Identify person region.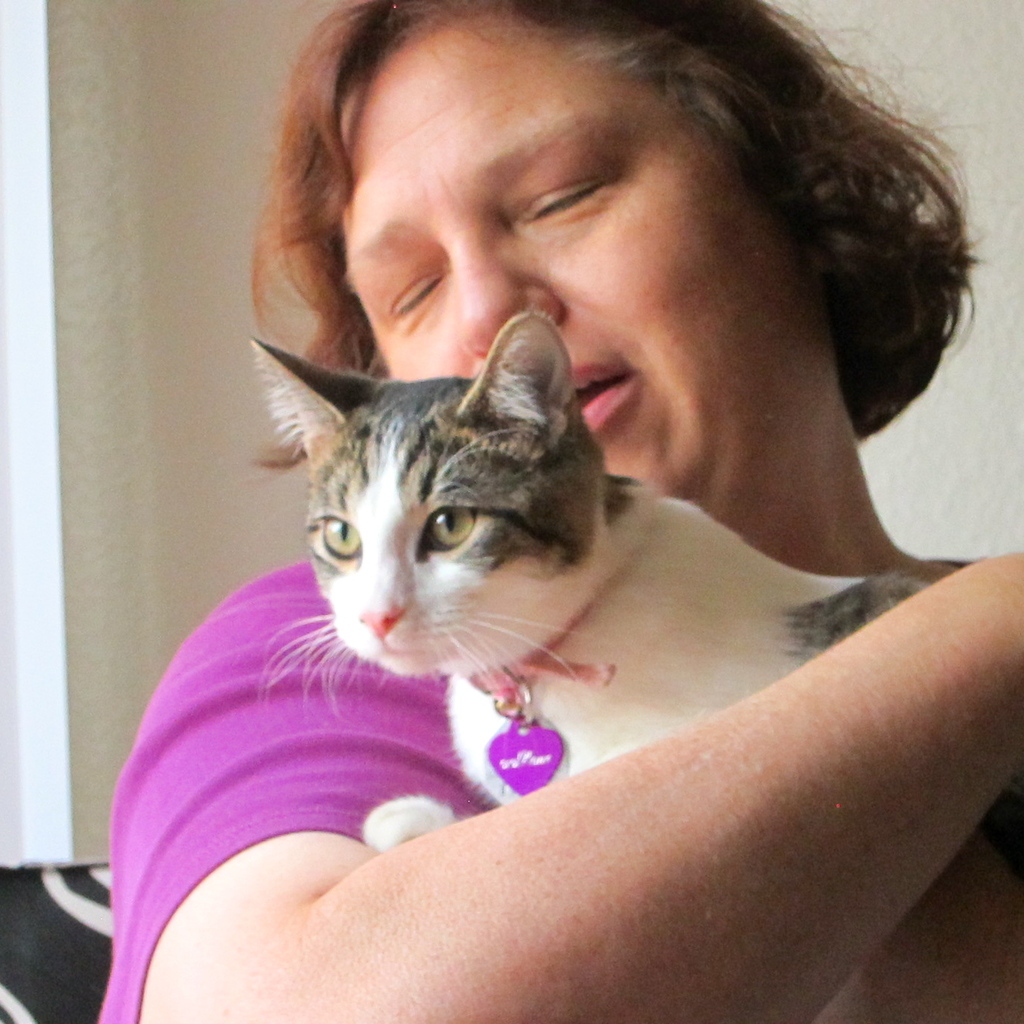
Region: (91,0,1023,1023).
